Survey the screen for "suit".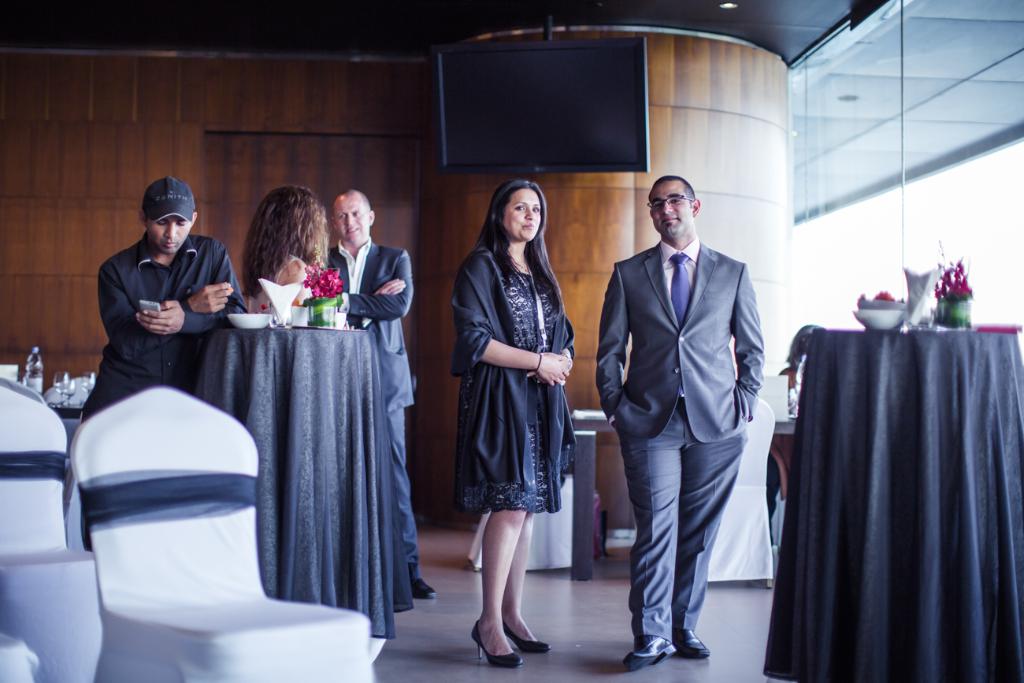
Survey found: [570,153,757,644].
